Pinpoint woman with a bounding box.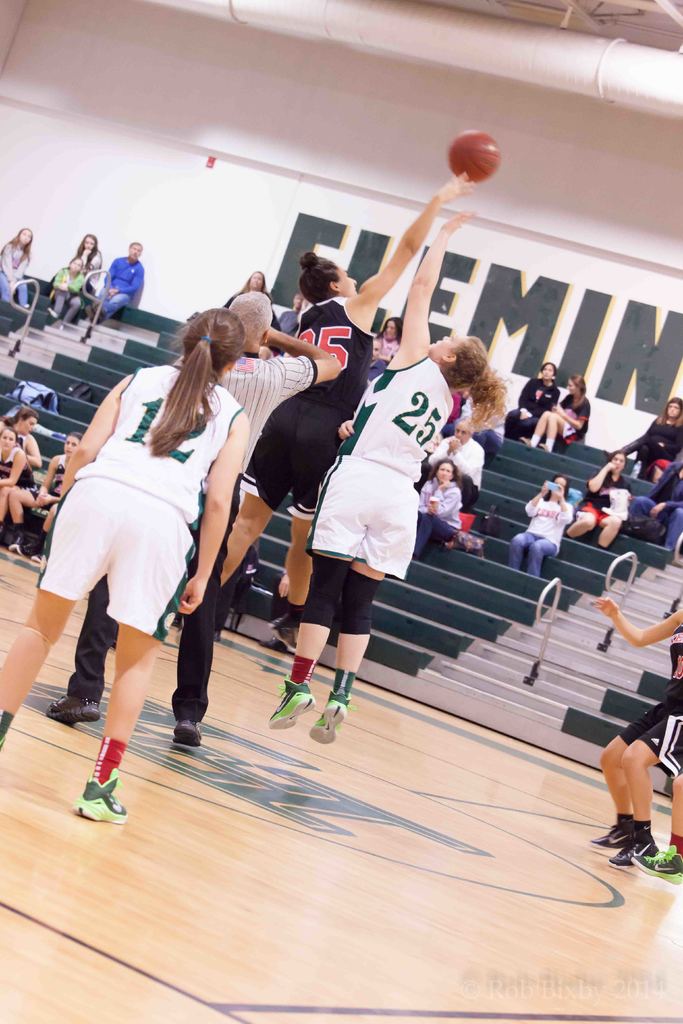
41,252,81,332.
